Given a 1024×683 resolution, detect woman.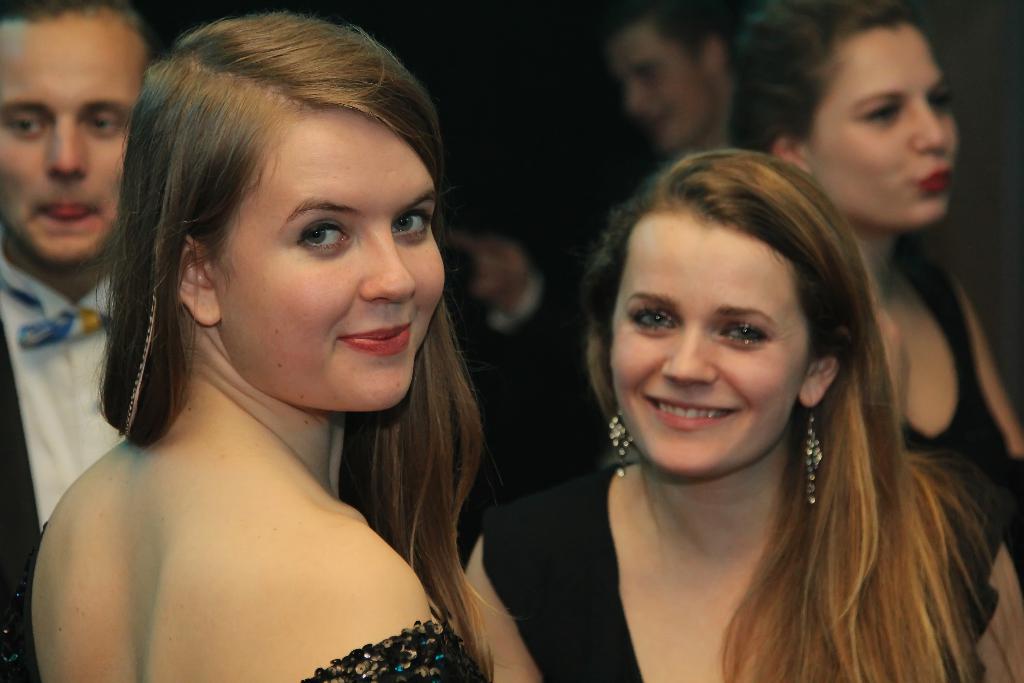
bbox=[460, 147, 1023, 682].
